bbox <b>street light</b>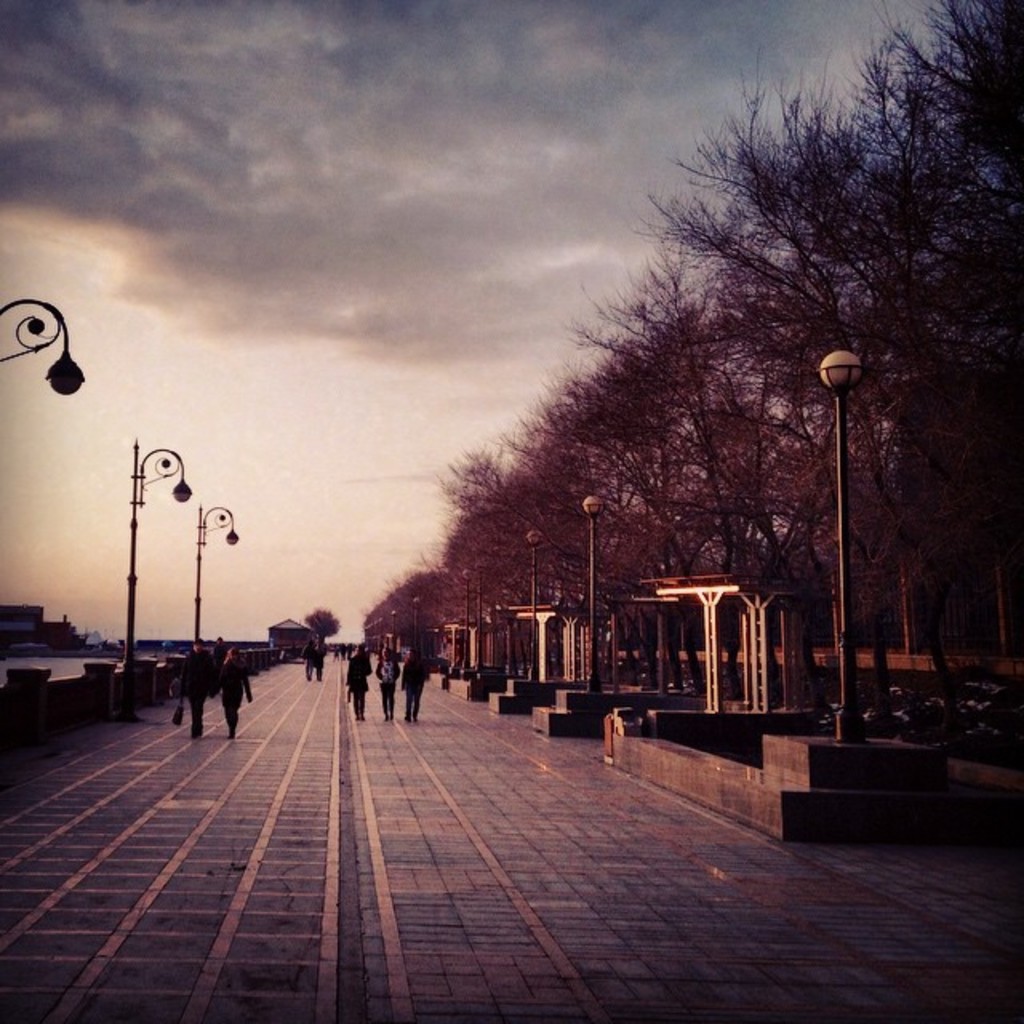
bbox=(130, 429, 190, 661)
